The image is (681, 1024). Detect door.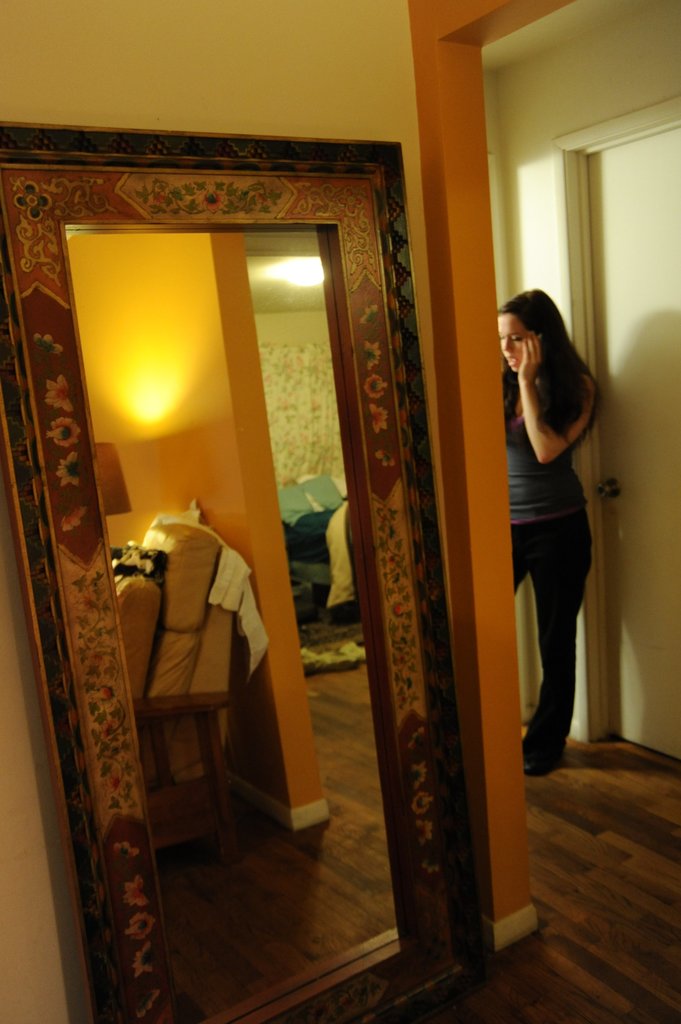
Detection: x1=579 y1=120 x2=680 y2=767.
